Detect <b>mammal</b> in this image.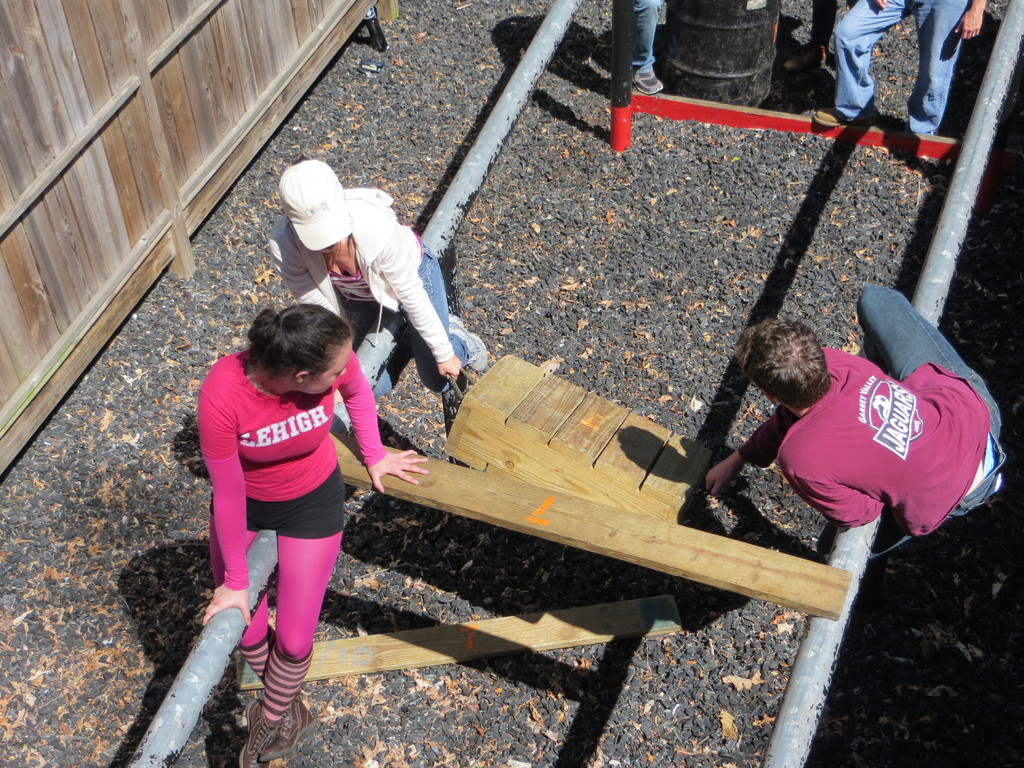
Detection: [x1=775, y1=0, x2=852, y2=69].
